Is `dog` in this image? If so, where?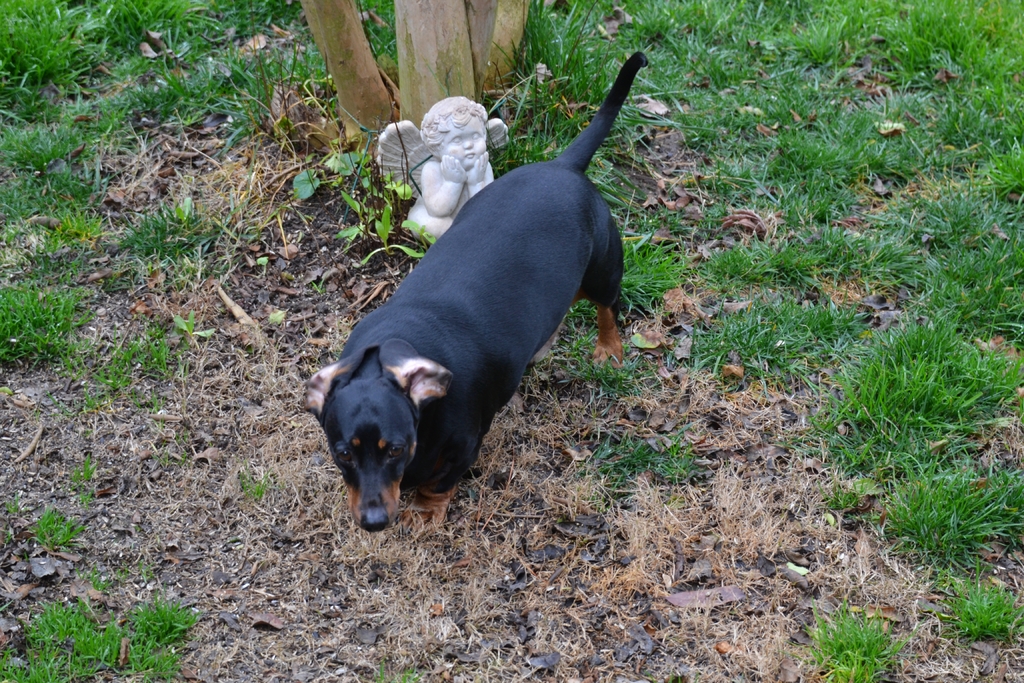
Yes, at <region>300, 51, 648, 533</region>.
